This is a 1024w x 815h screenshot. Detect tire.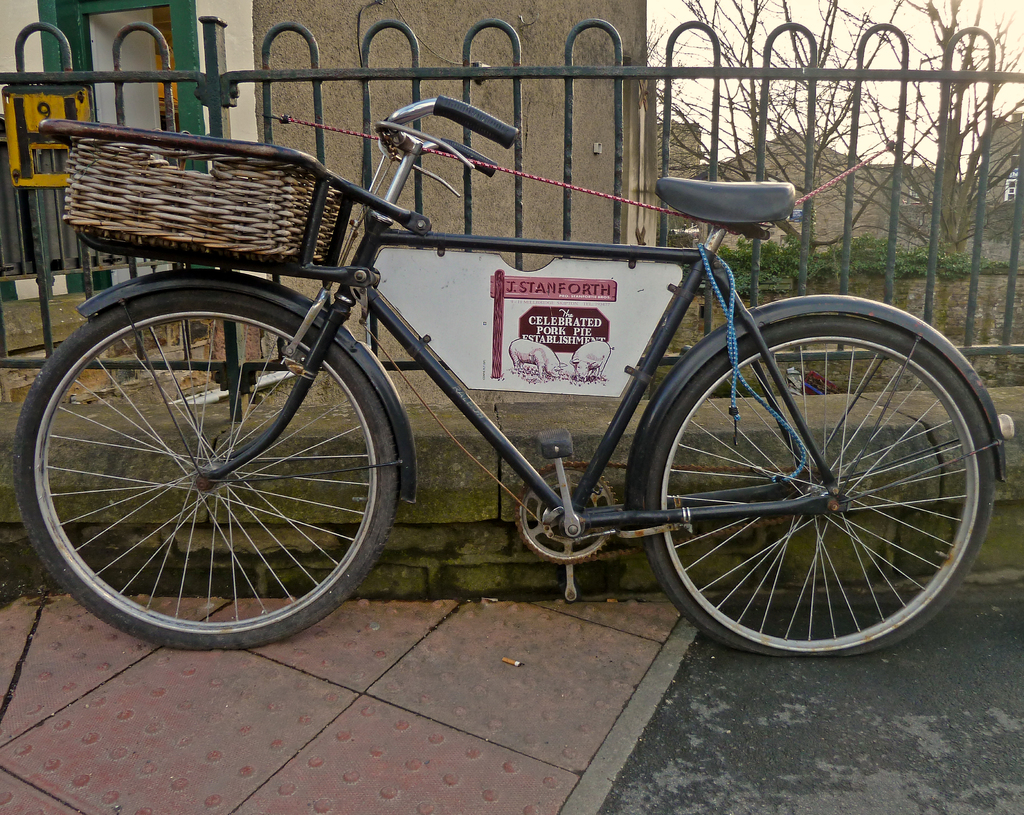
crop(34, 270, 385, 651).
